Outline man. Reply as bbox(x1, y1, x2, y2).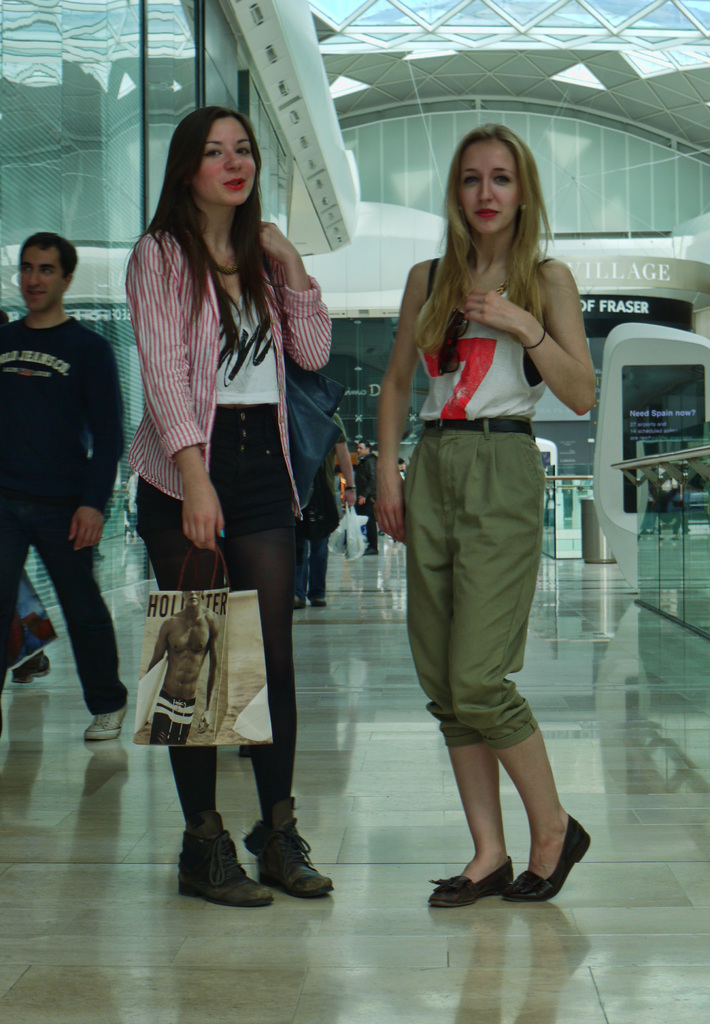
bbox(358, 440, 379, 554).
